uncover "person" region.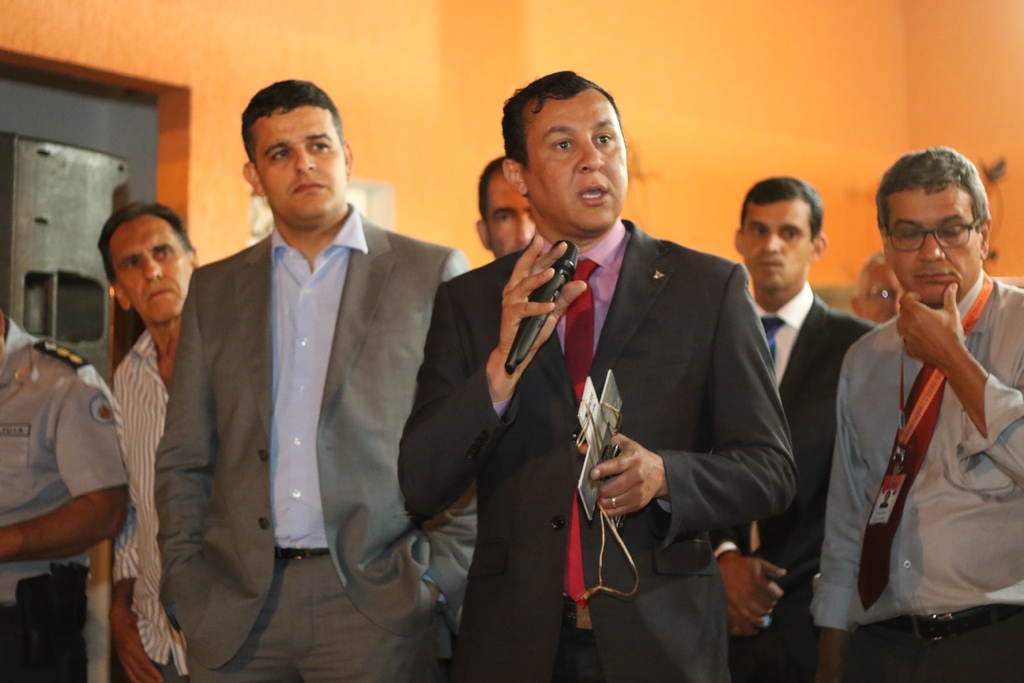
Uncovered: bbox=[806, 134, 1023, 682].
